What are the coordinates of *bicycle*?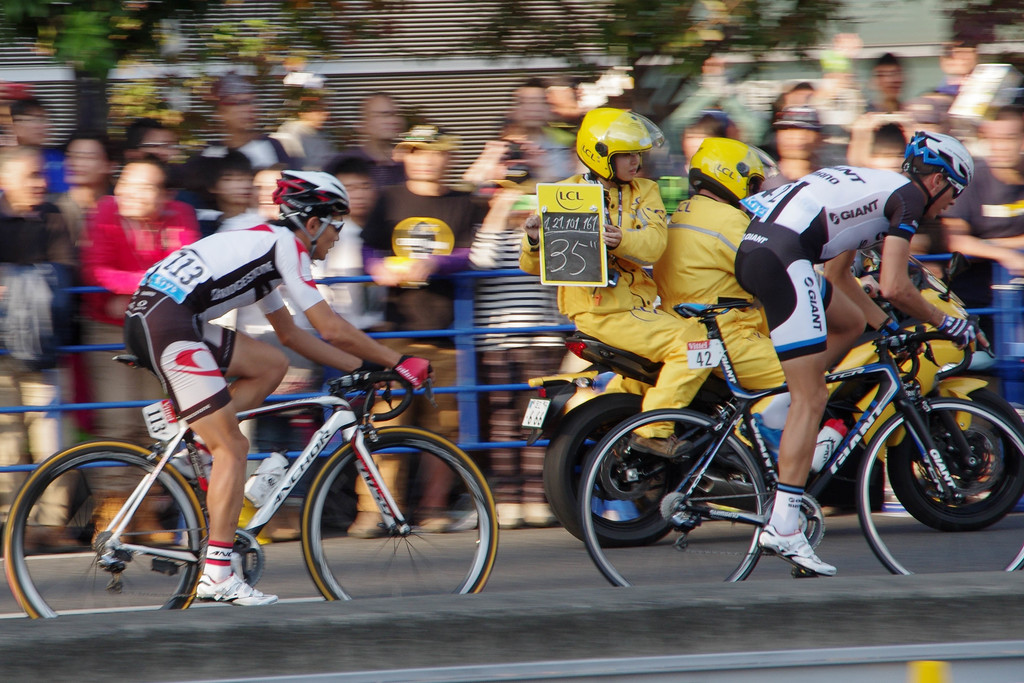
select_region(0, 343, 510, 625).
